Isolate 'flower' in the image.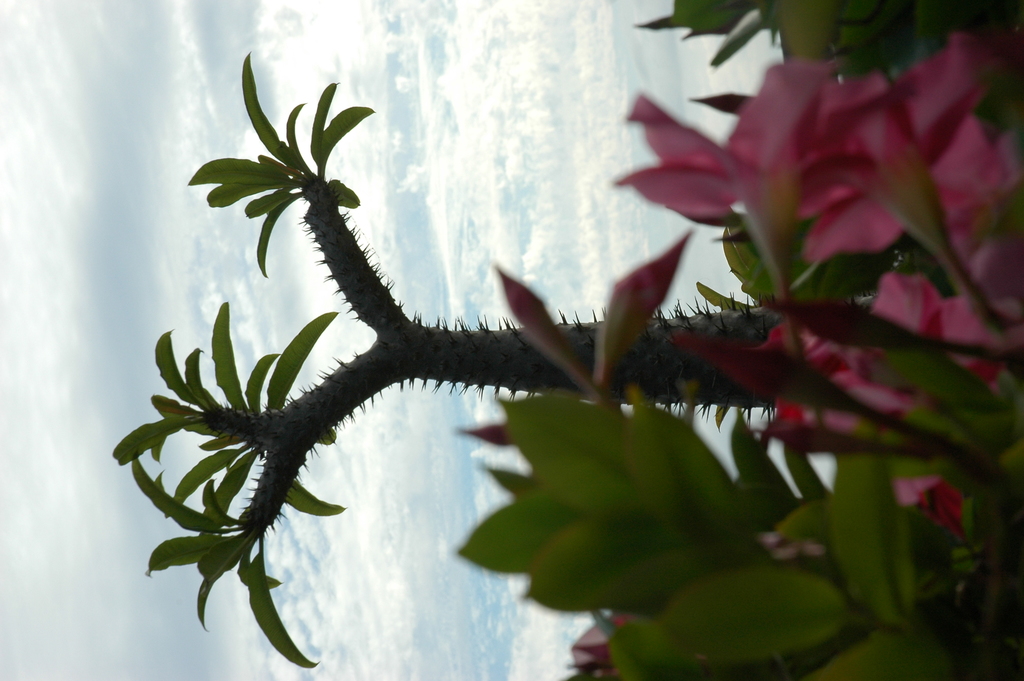
Isolated region: (x1=564, y1=613, x2=657, y2=680).
